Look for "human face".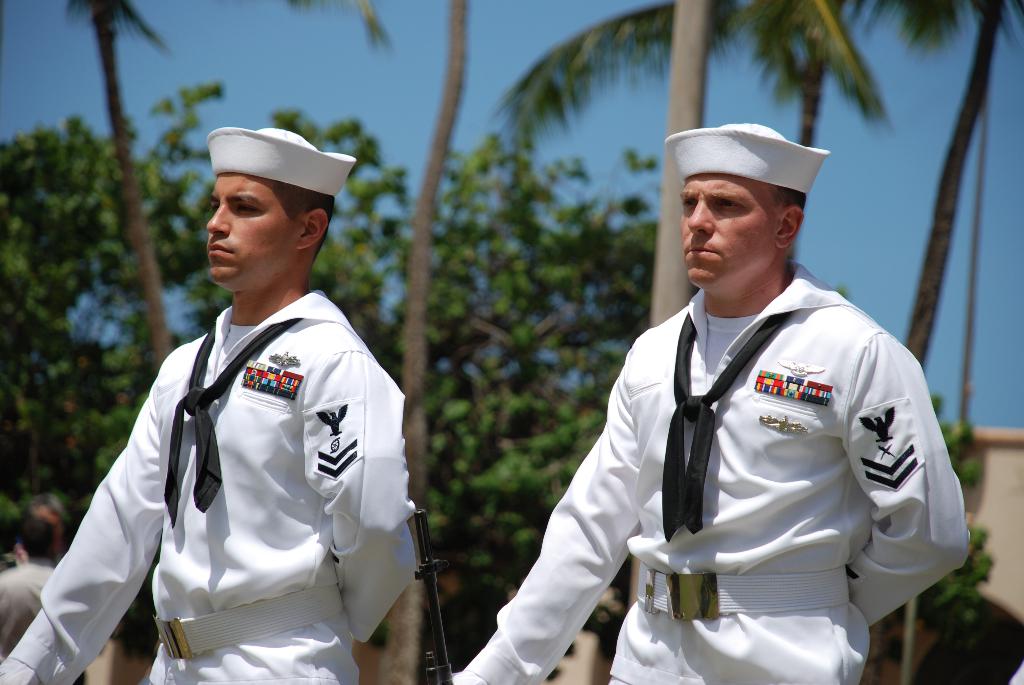
Found: 207,171,303,290.
